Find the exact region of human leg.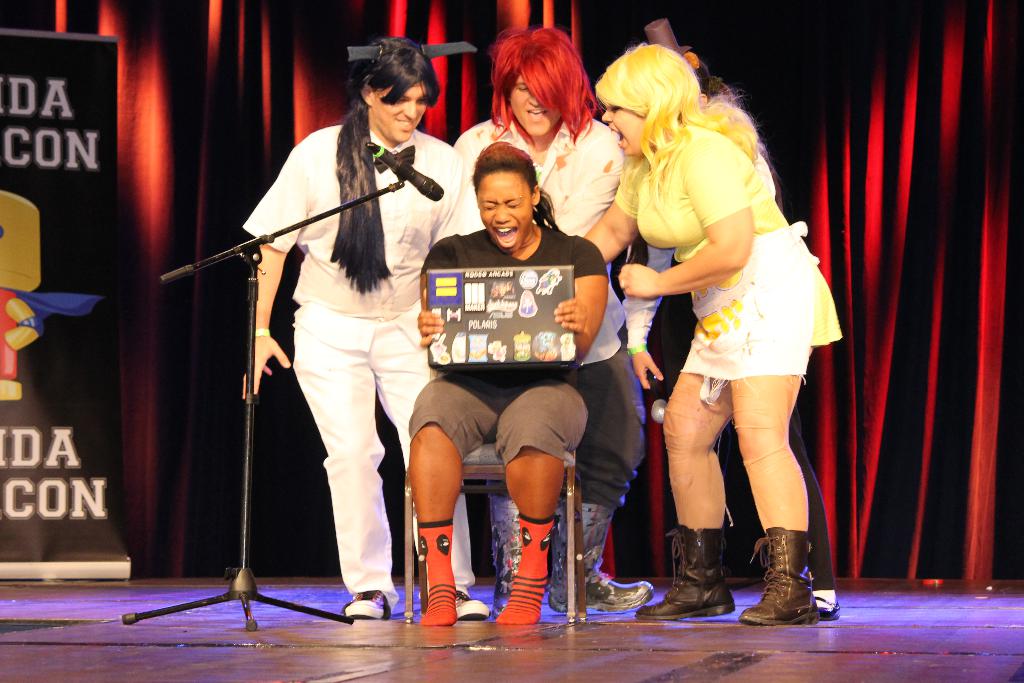
Exact region: 726, 364, 824, 625.
